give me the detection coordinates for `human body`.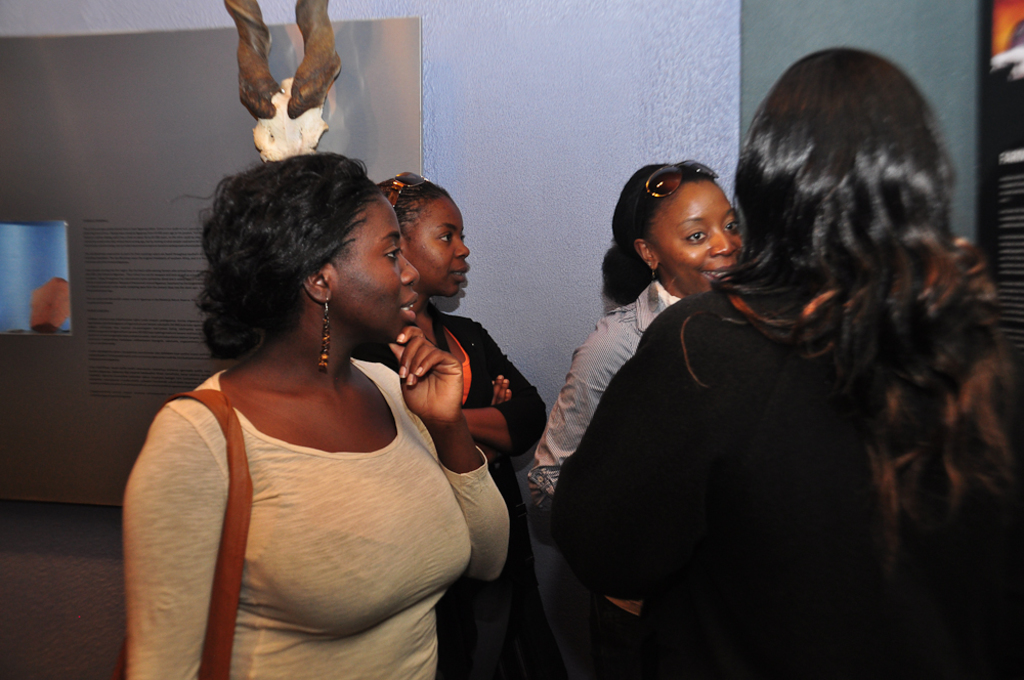
553,221,1012,673.
